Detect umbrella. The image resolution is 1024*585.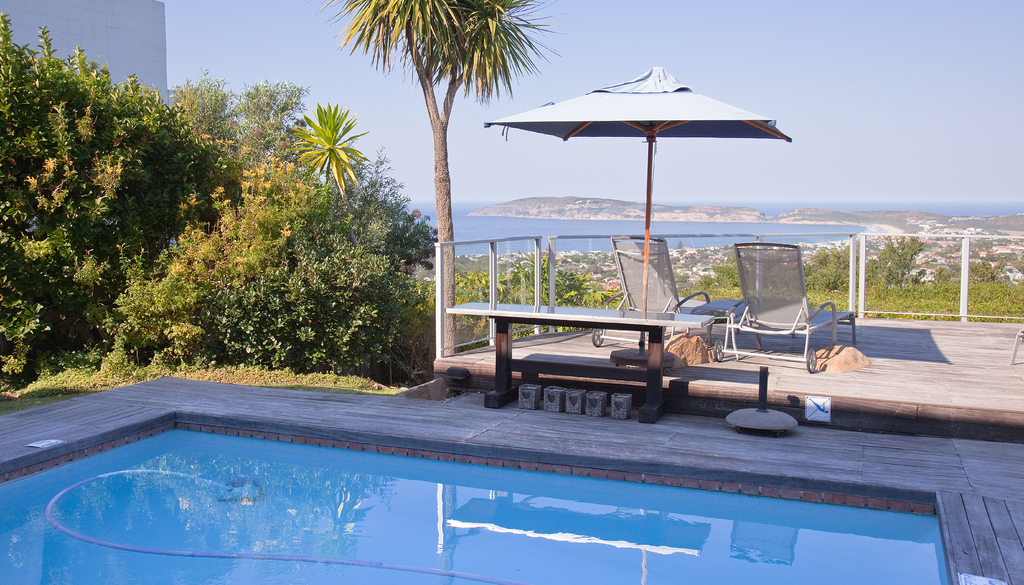
box(483, 67, 794, 365).
